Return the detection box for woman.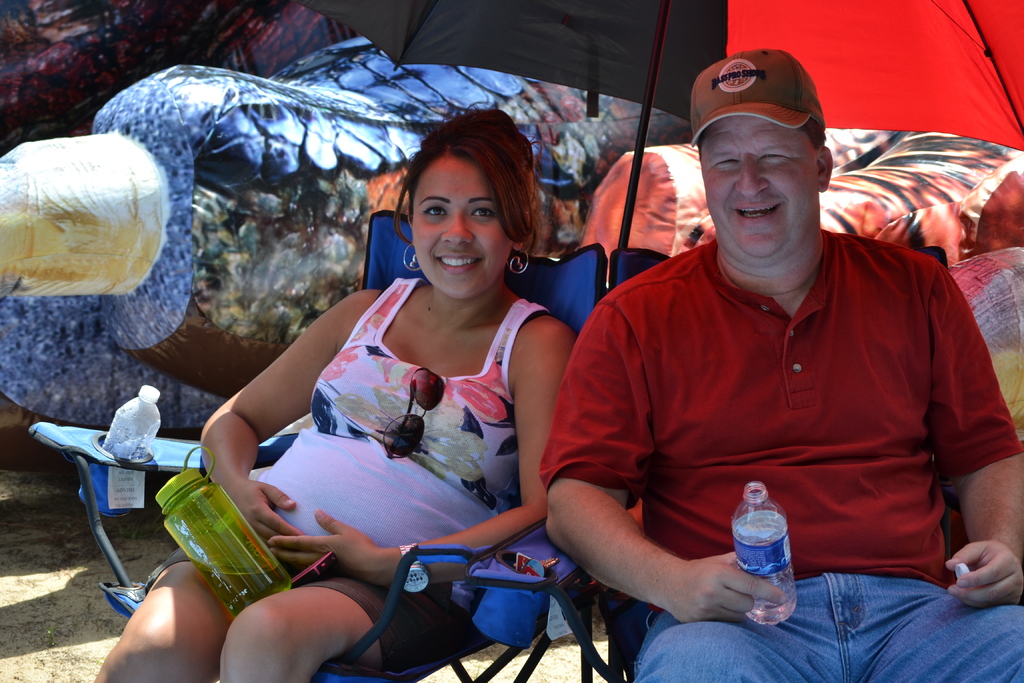
BBox(94, 99, 577, 682).
